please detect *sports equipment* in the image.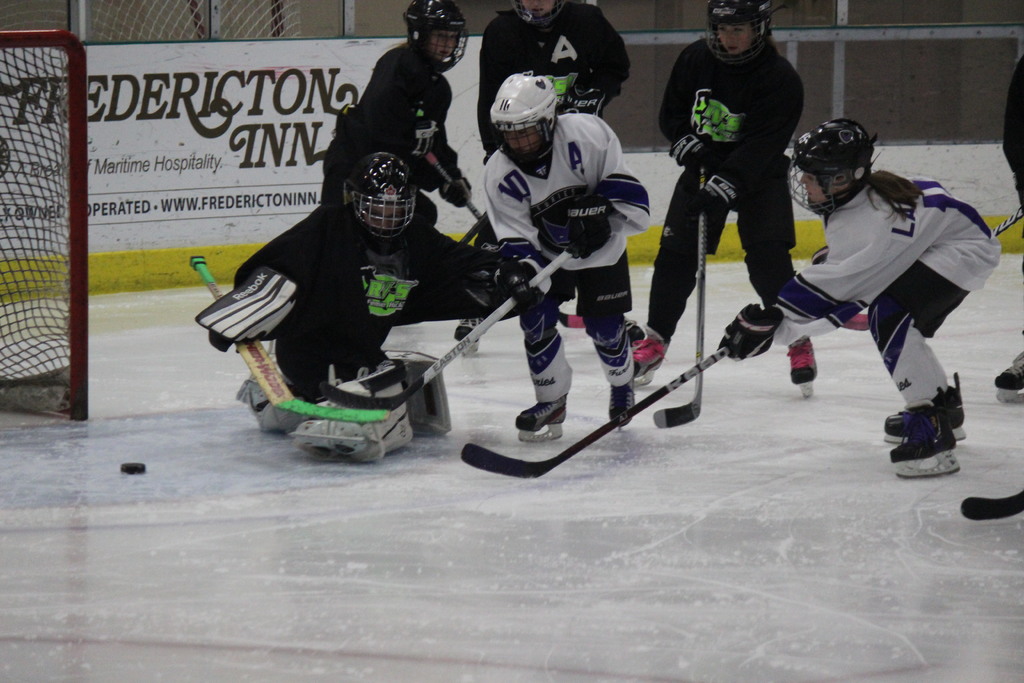
pyautogui.locateOnScreen(190, 258, 388, 420).
